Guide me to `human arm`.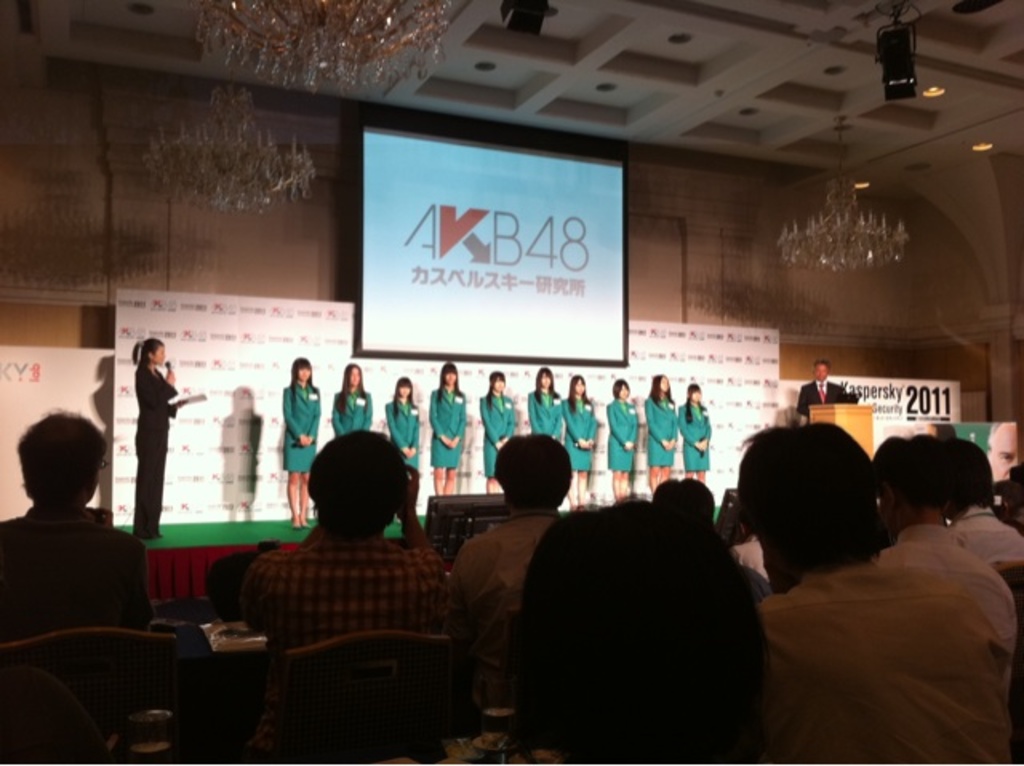
Guidance: x1=144 y1=365 x2=174 y2=401.
